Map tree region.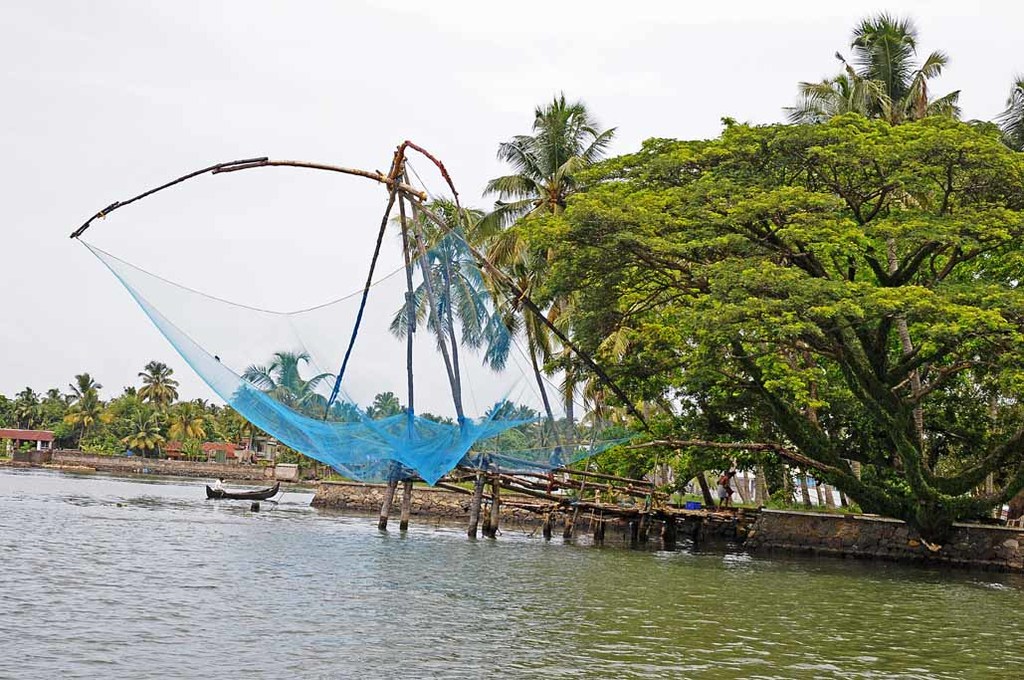
Mapped to (618, 39, 987, 556).
